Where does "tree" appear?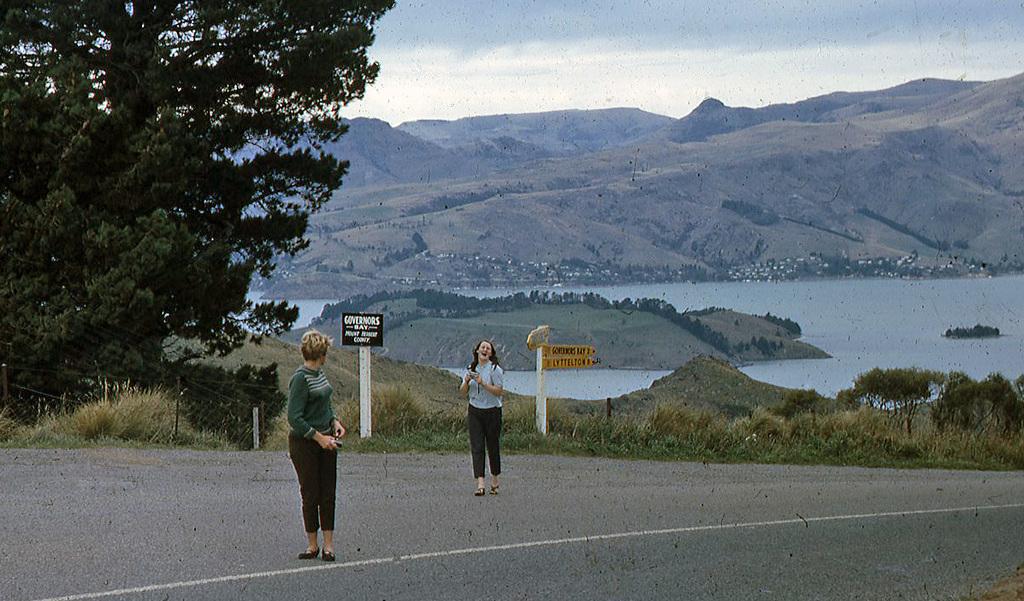
Appears at Rect(816, 363, 949, 443).
